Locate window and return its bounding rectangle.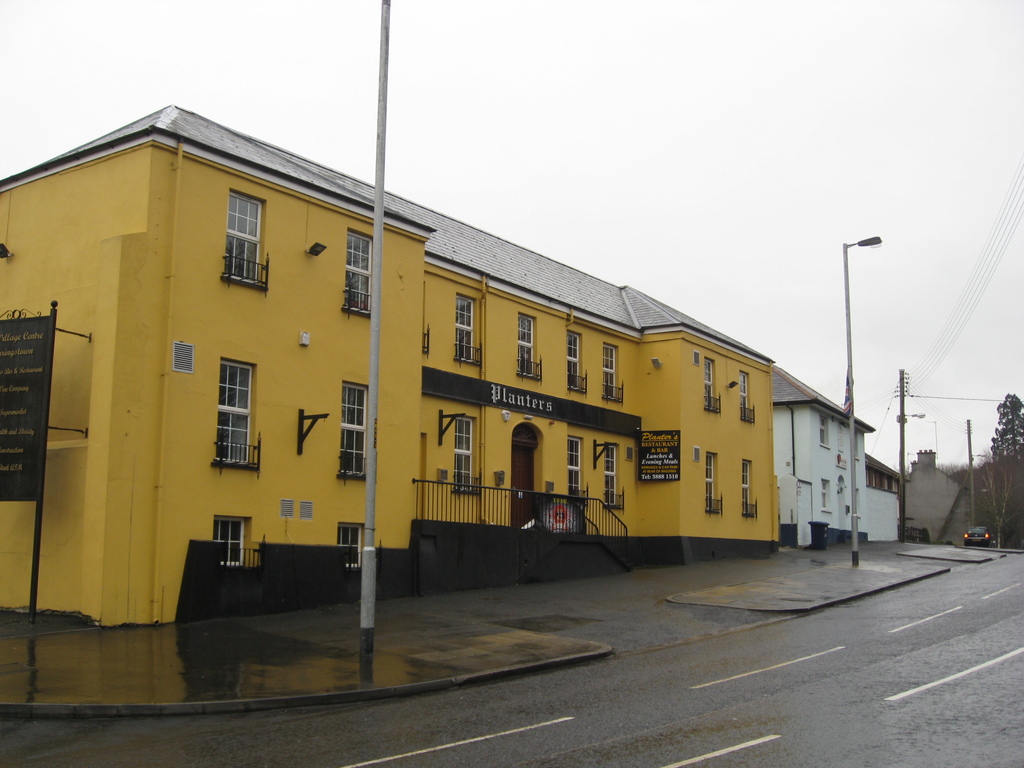
x1=593, y1=341, x2=619, y2=401.
